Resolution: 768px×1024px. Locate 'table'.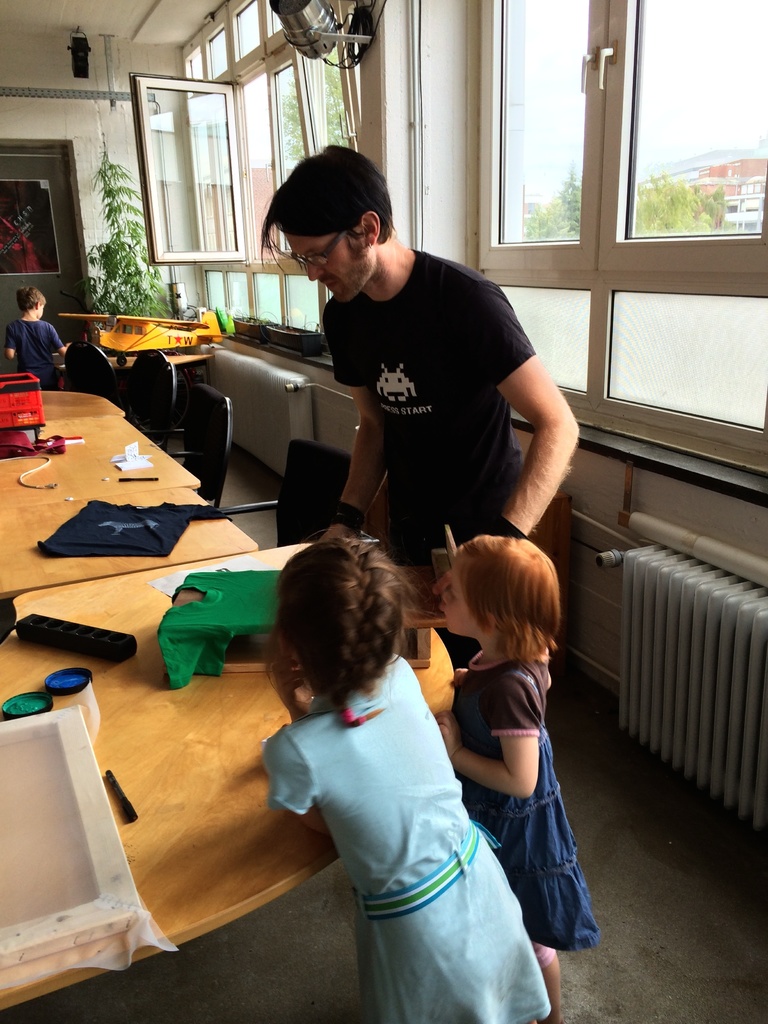
left=0, top=416, right=203, bottom=509.
